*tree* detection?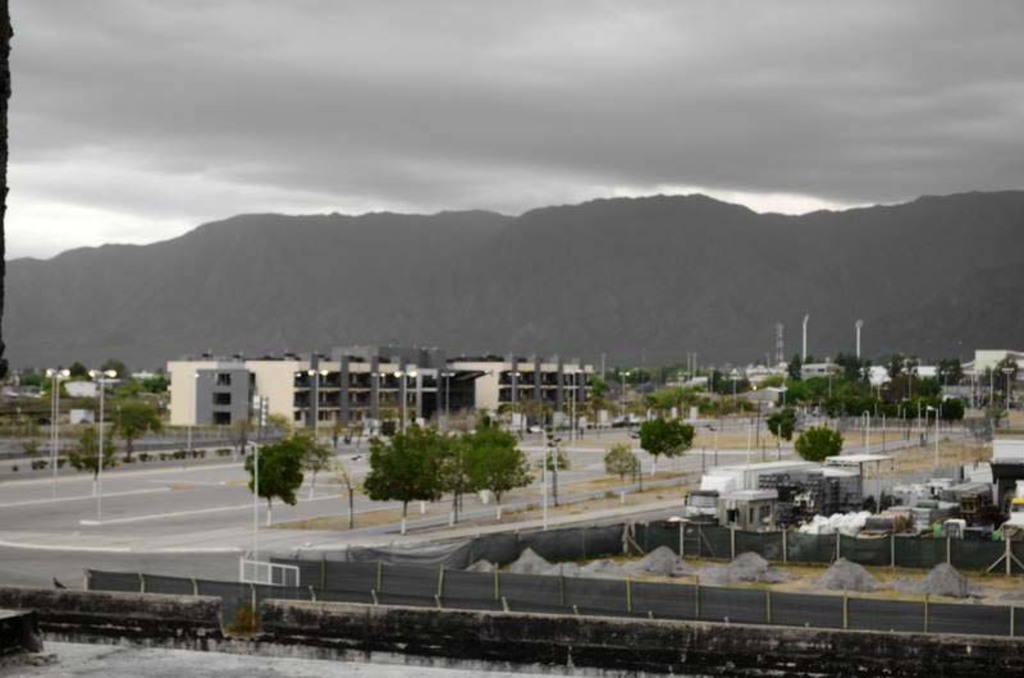
bbox(795, 427, 846, 478)
